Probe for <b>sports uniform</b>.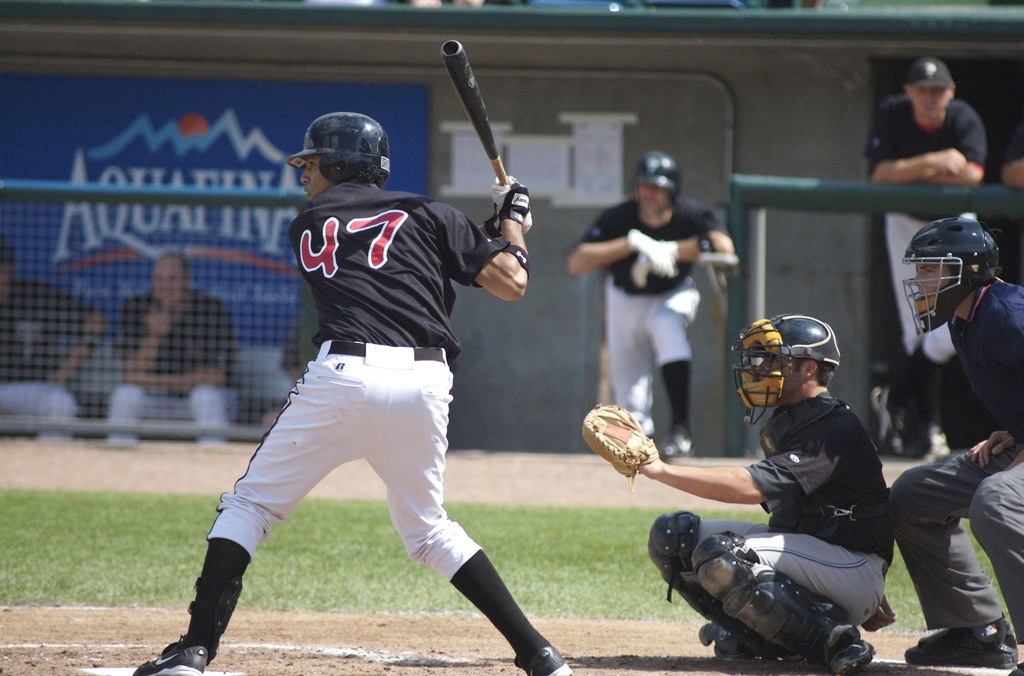
Probe result: [left=883, top=217, right=1023, bottom=675].
